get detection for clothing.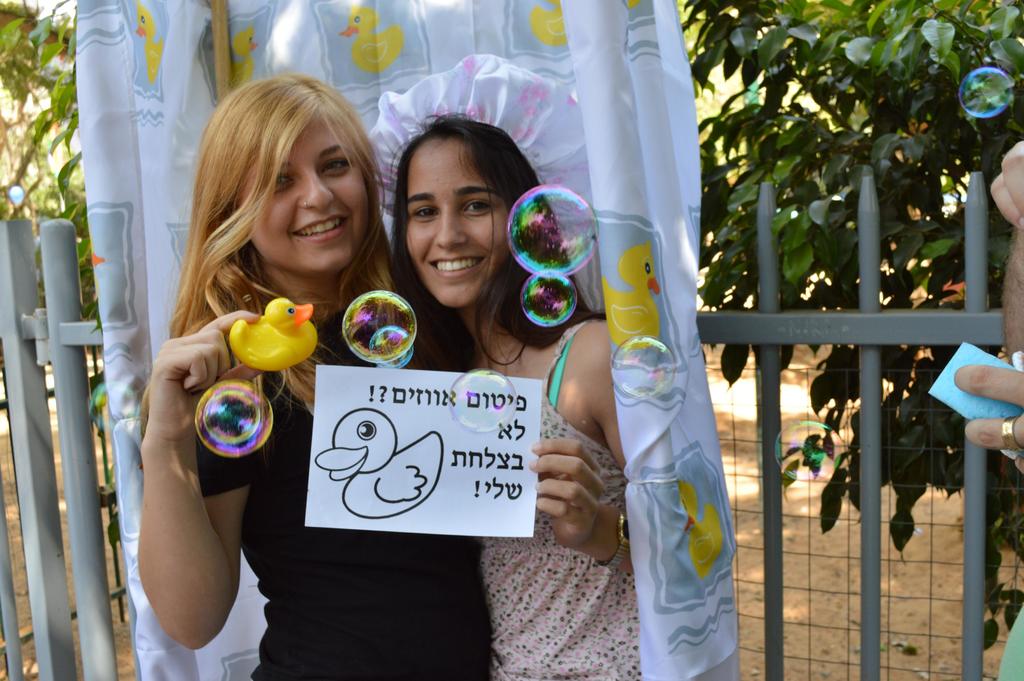
Detection: detection(198, 316, 495, 680).
